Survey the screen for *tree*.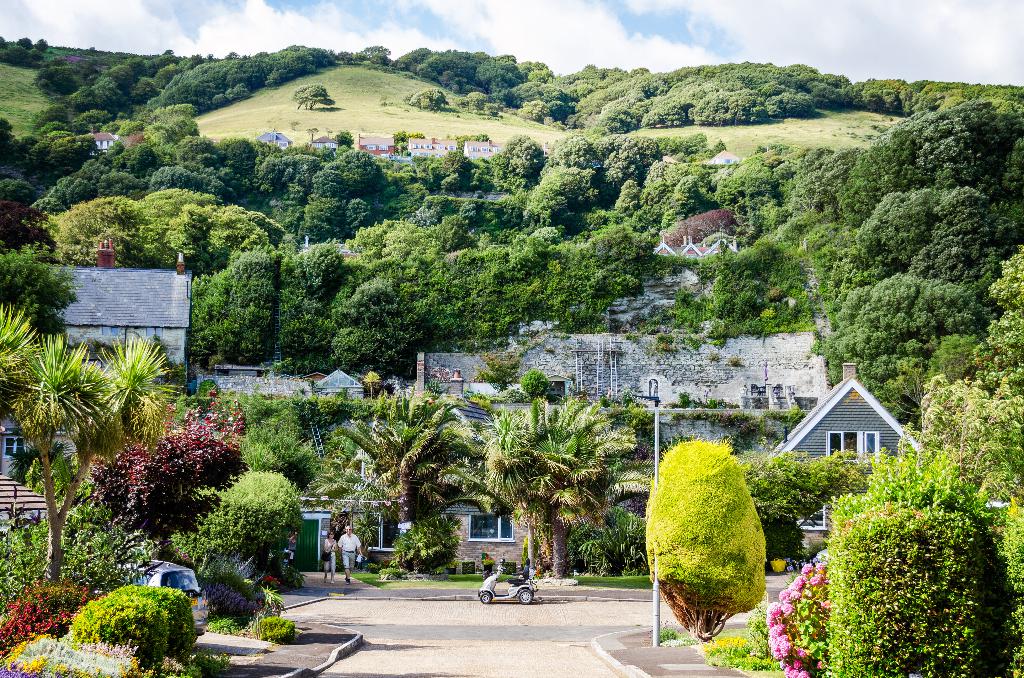
Survey found: BBox(244, 420, 328, 486).
